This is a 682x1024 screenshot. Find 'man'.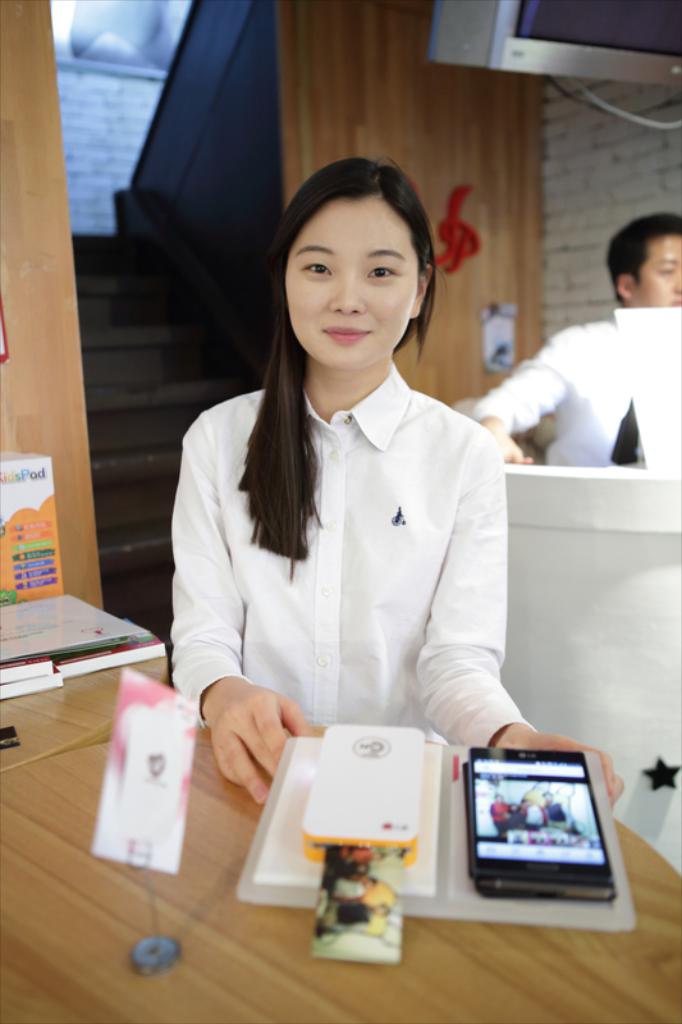
Bounding box: box=[489, 241, 679, 488].
